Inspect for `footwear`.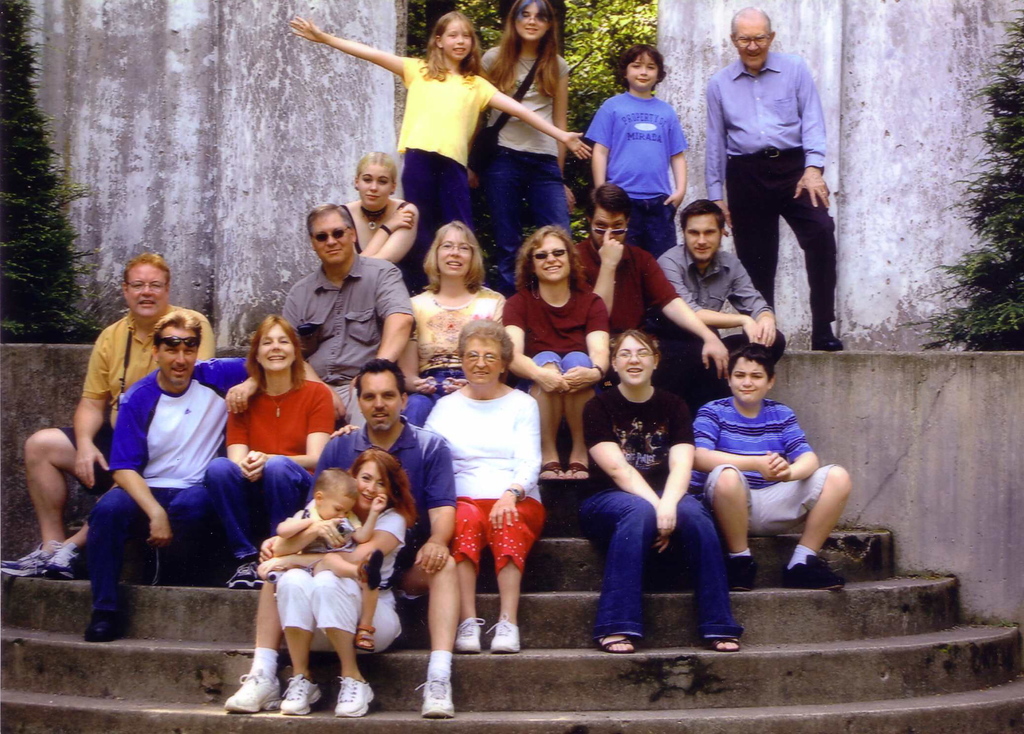
Inspection: pyautogui.locateOnScreen(703, 625, 741, 659).
